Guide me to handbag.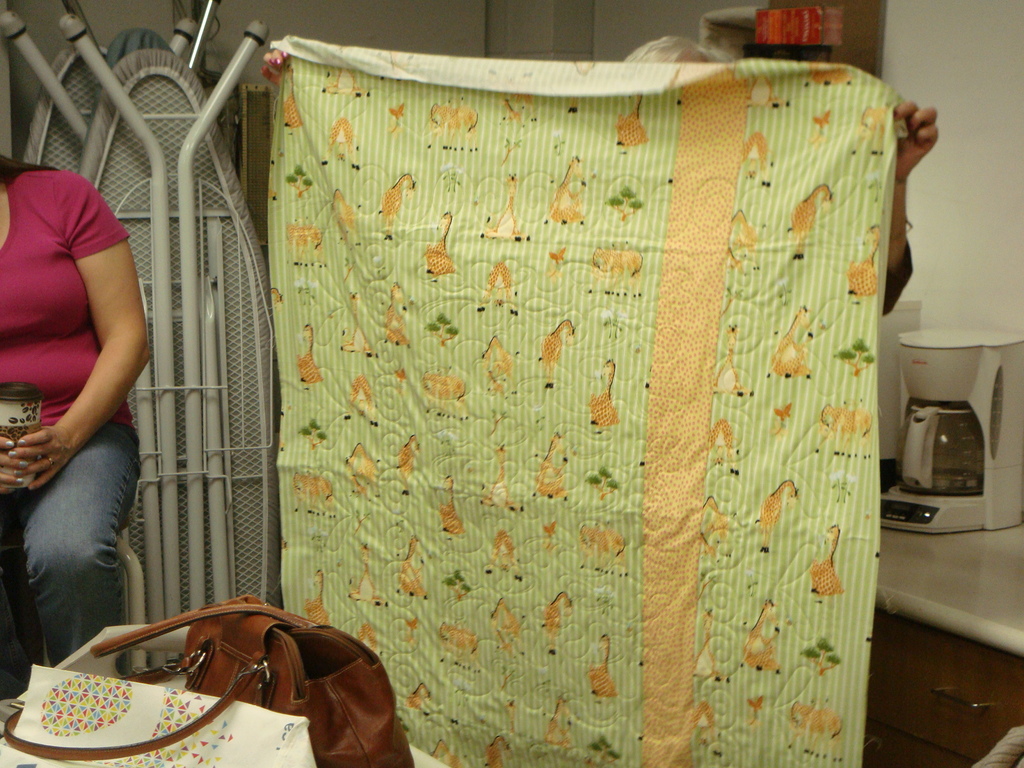
Guidance: 1:593:418:767.
